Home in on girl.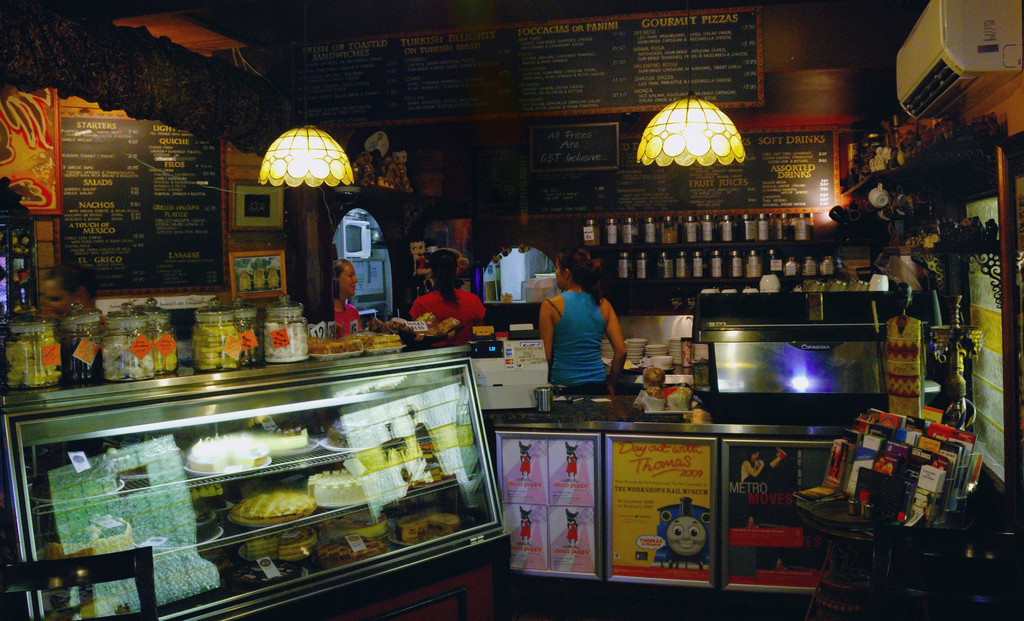
Homed in at locate(412, 245, 490, 351).
